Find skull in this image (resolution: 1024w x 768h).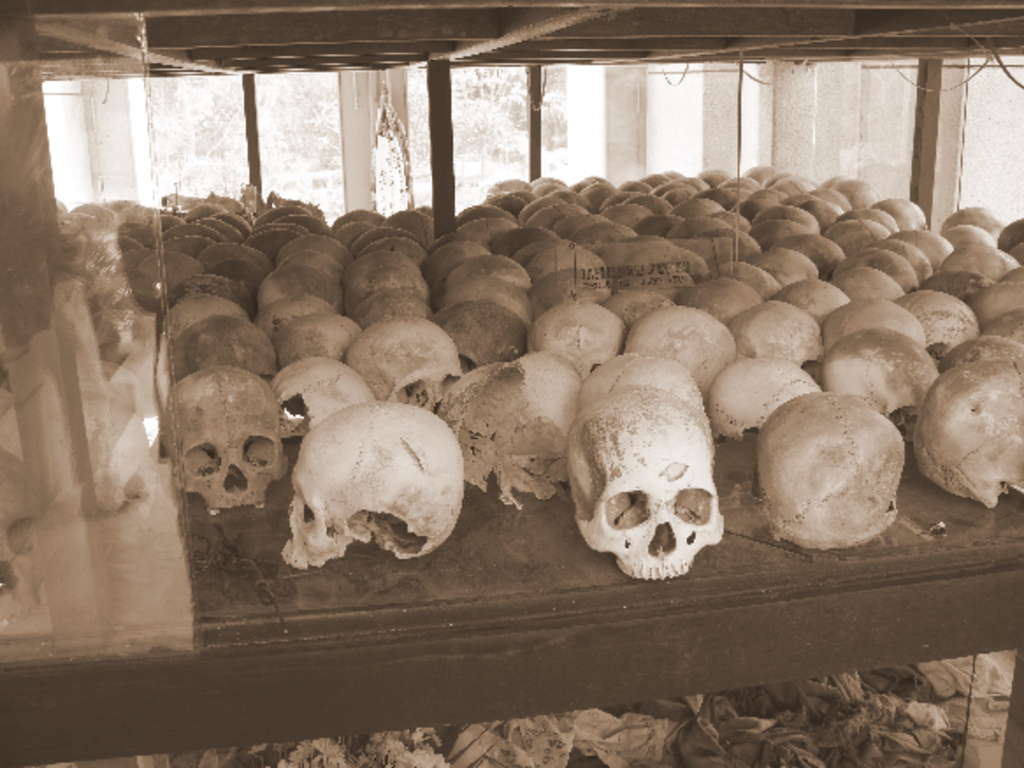
bbox=(344, 315, 472, 413).
